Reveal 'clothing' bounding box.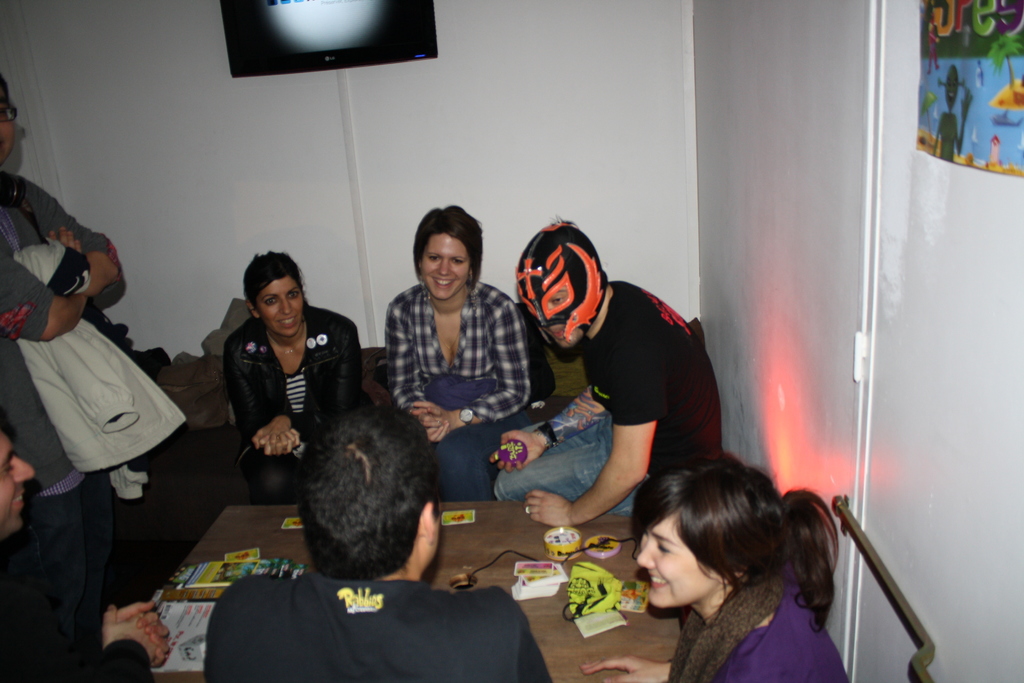
Revealed: region(0, 167, 189, 627).
